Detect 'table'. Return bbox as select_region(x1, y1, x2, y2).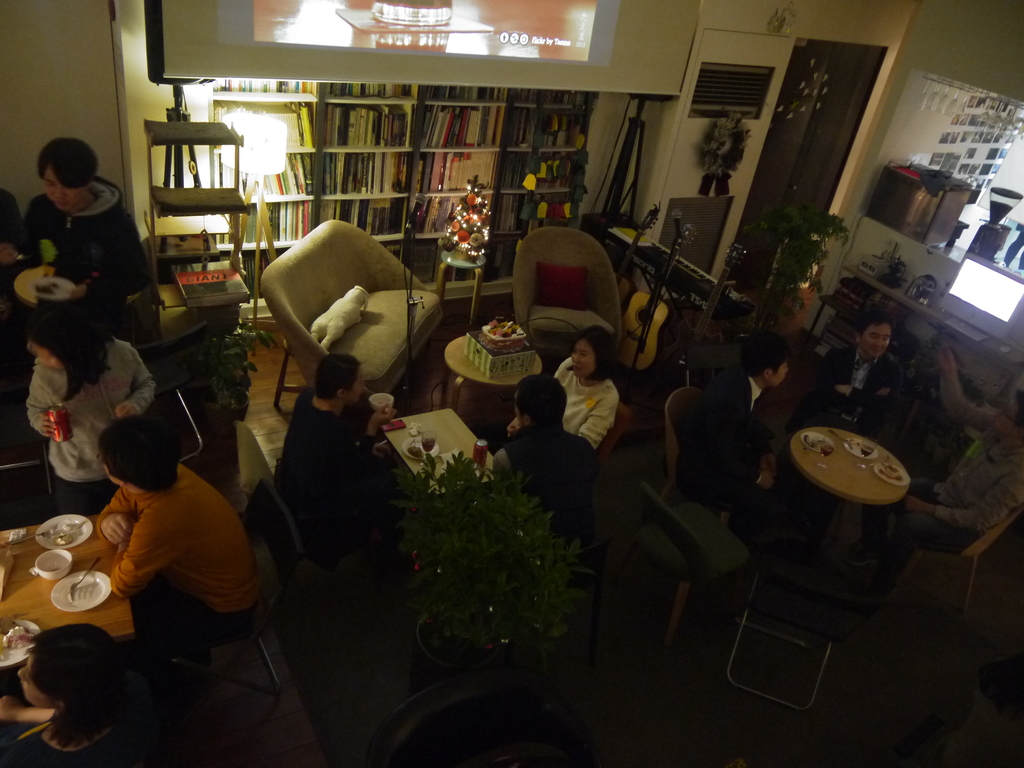
select_region(380, 409, 504, 495).
